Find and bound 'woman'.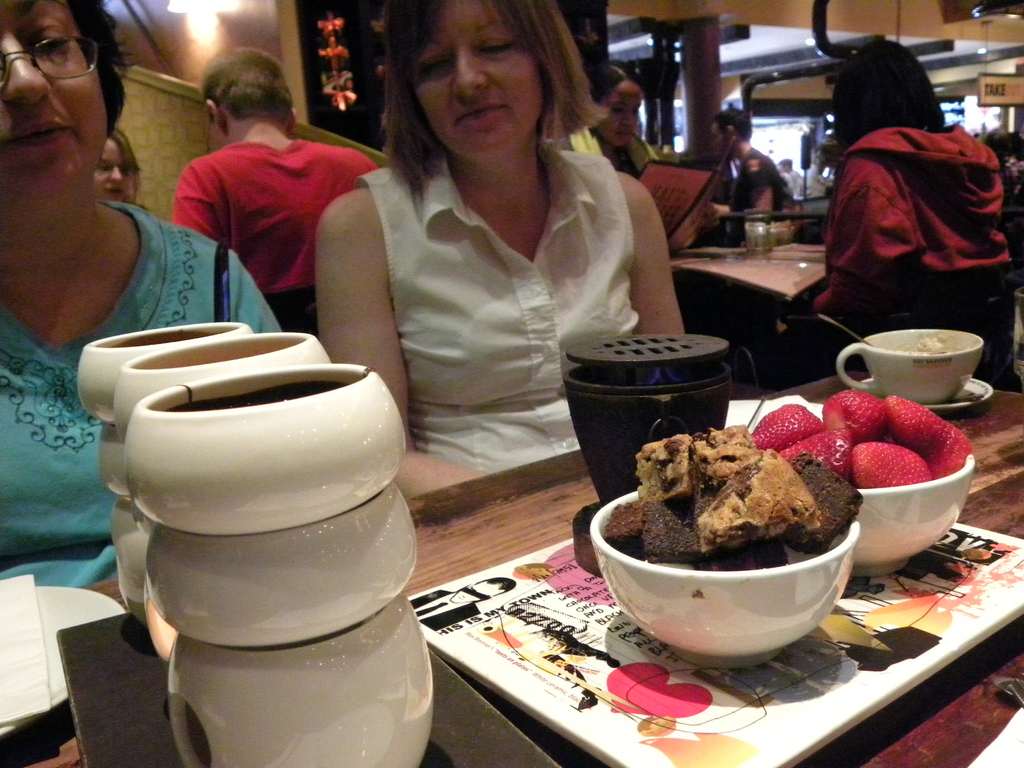
Bound: 93,129,148,206.
